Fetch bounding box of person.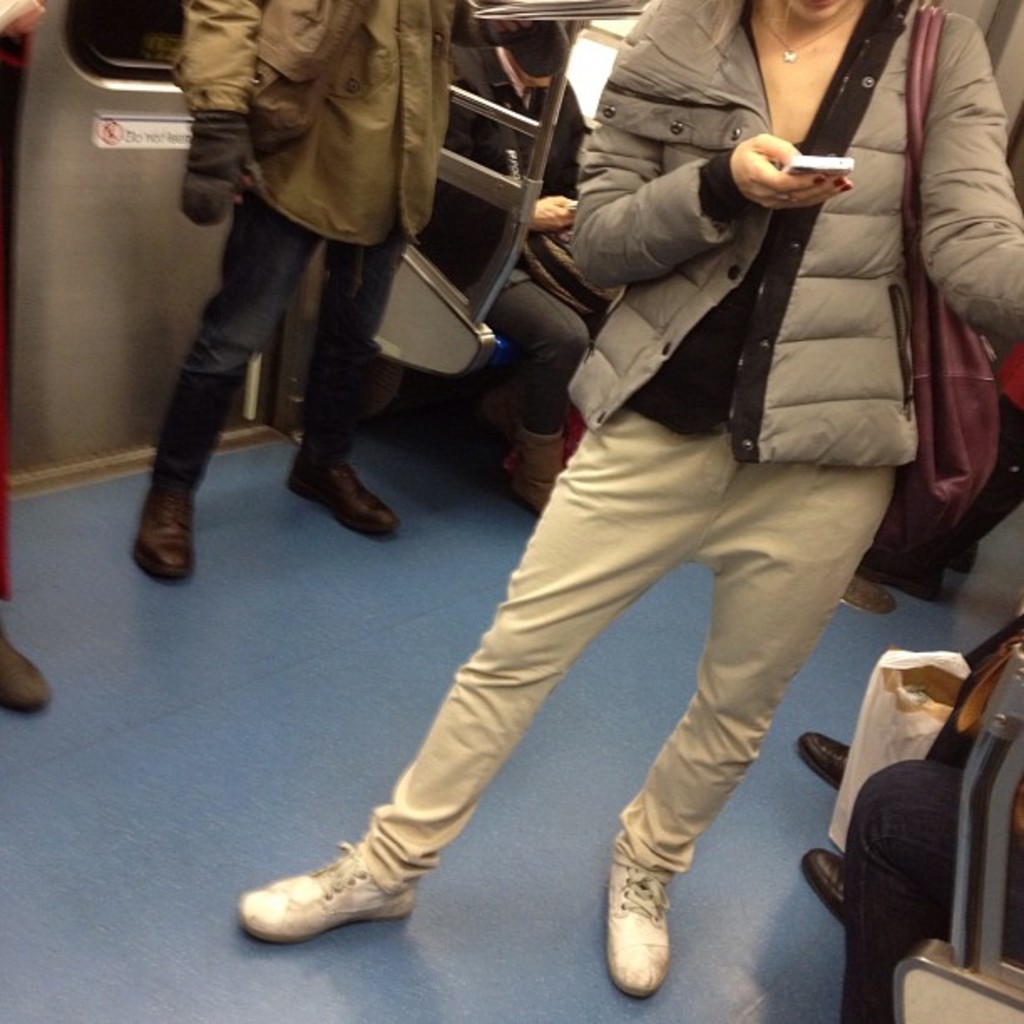
Bbox: box(236, 0, 1022, 997).
